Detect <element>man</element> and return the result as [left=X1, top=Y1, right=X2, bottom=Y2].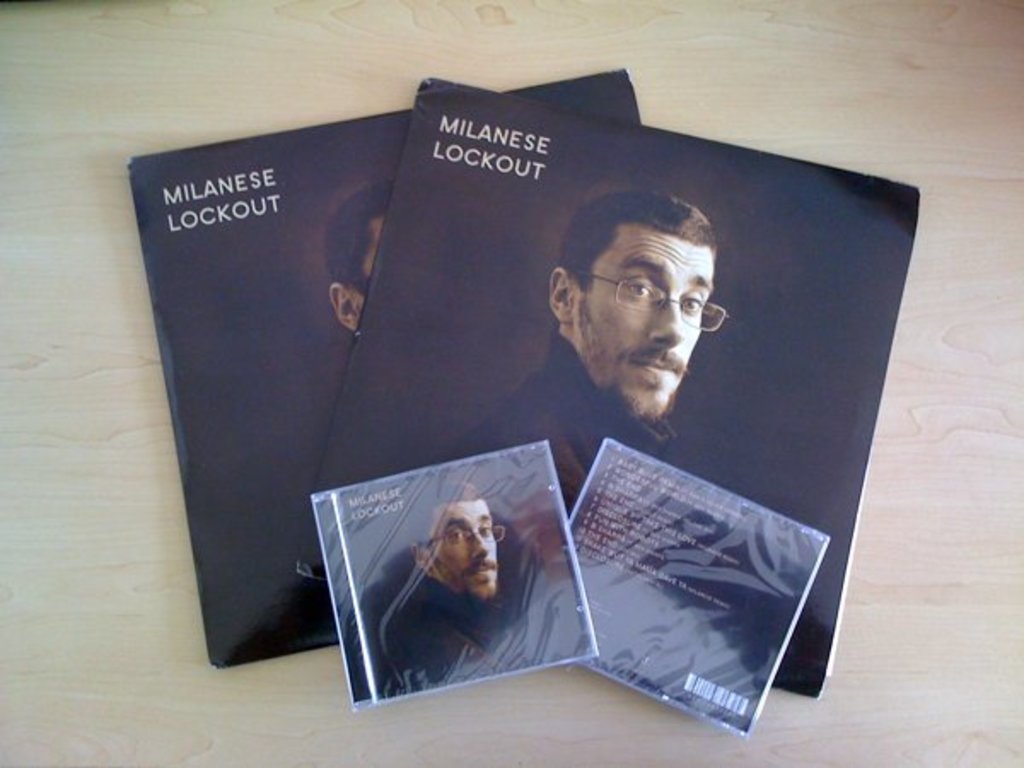
[left=444, top=193, right=729, bottom=515].
